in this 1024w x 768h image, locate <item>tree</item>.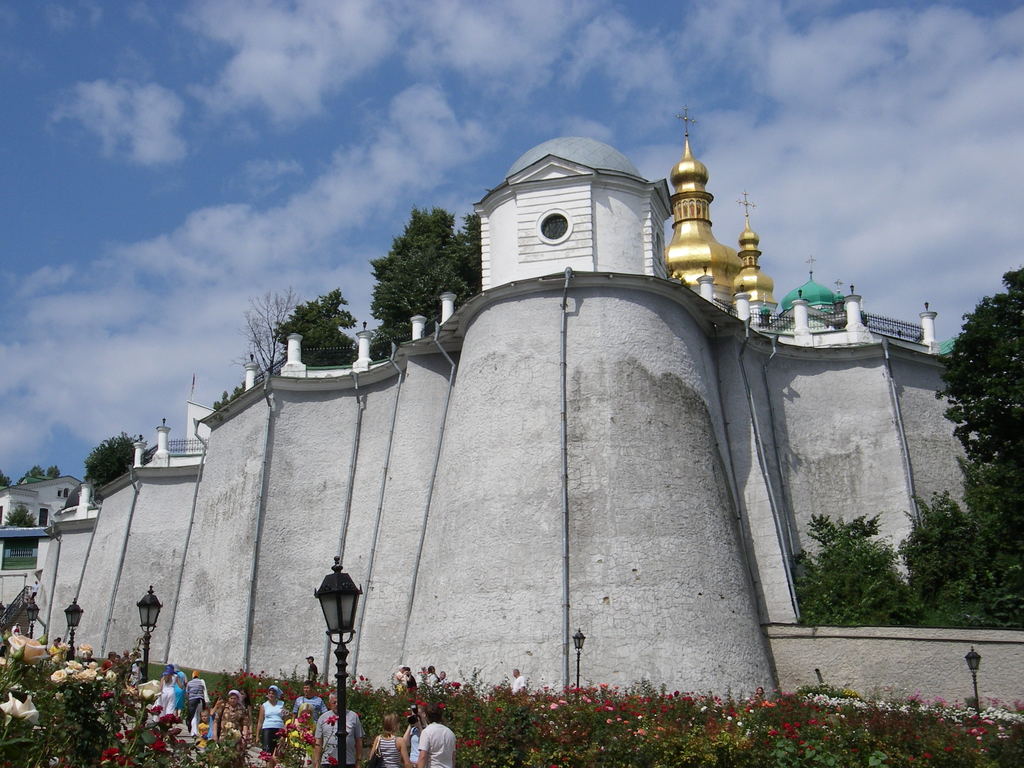
Bounding box: 232:283:297:383.
